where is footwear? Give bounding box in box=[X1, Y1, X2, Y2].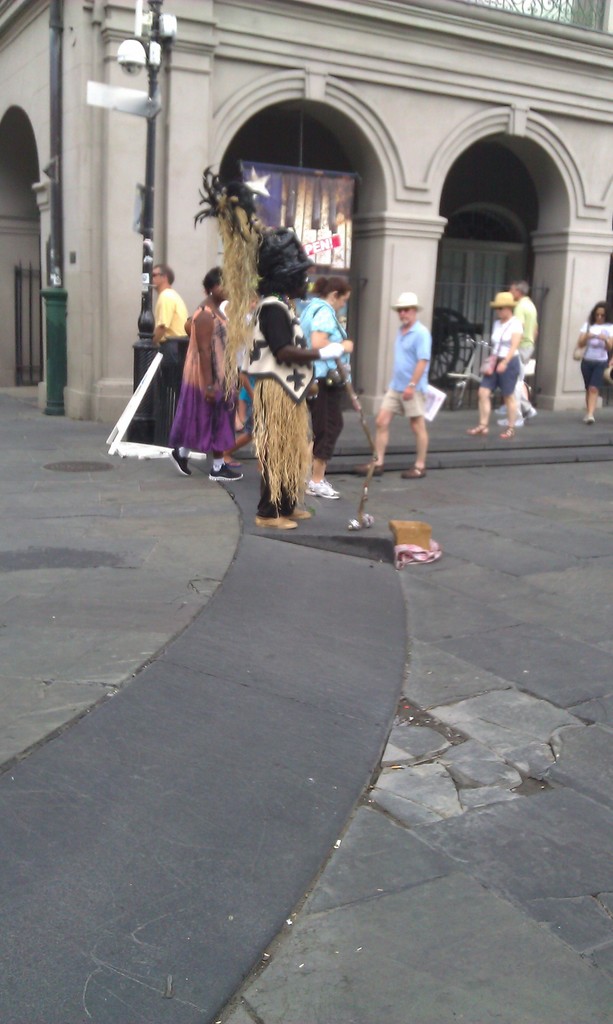
box=[585, 419, 596, 422].
